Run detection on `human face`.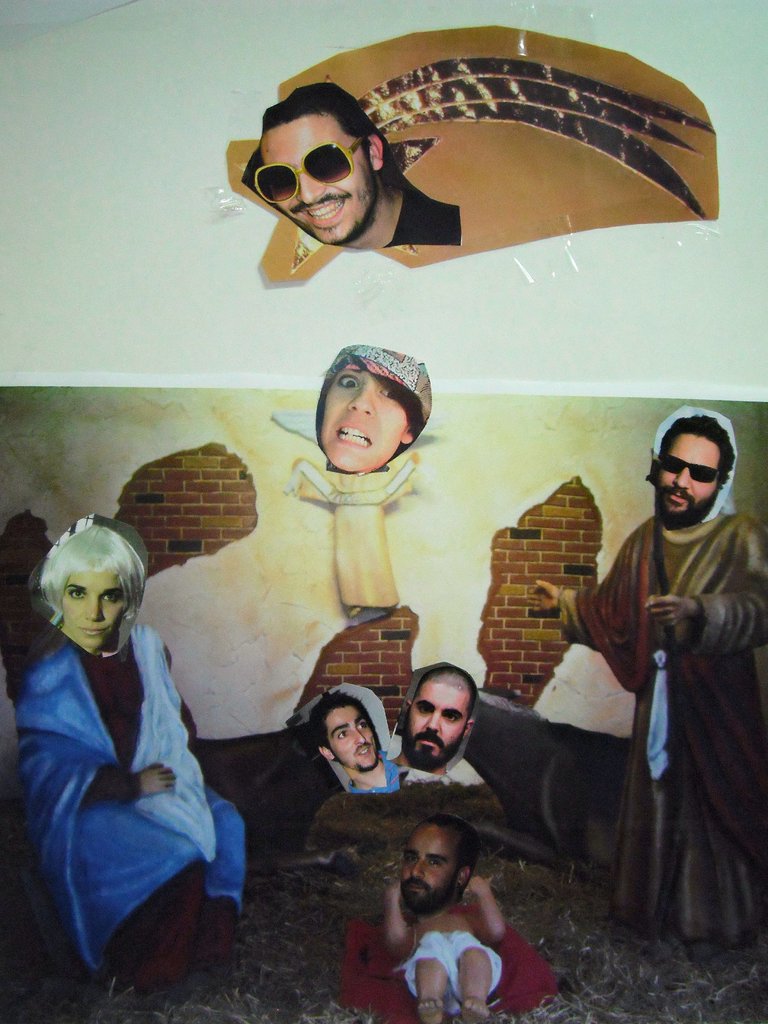
Result: {"left": 58, "top": 567, "right": 131, "bottom": 652}.
